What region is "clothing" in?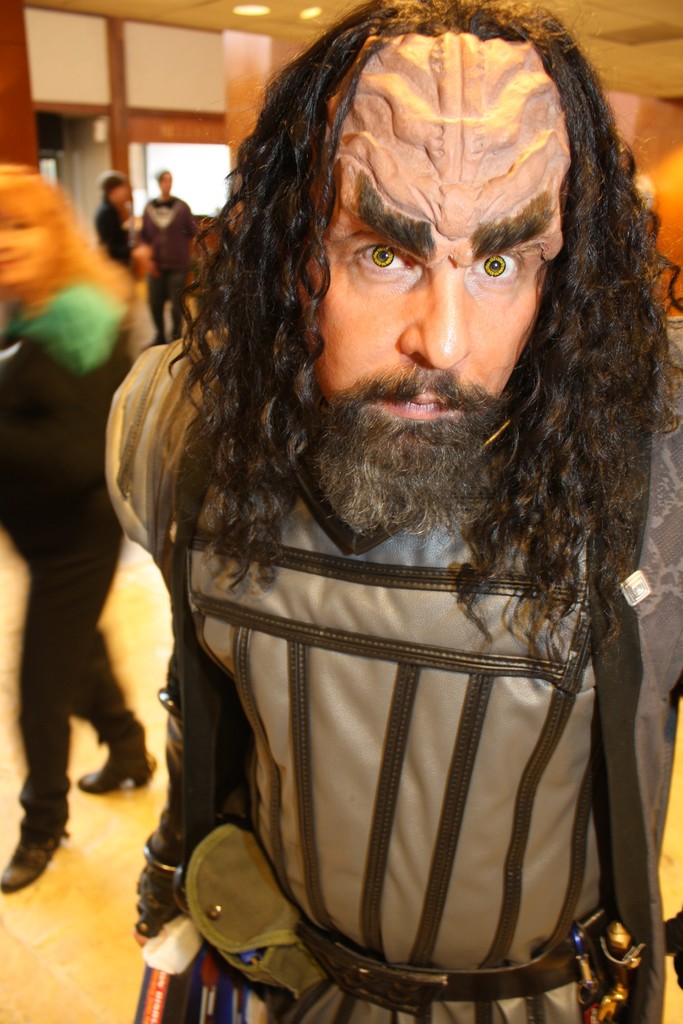
<region>0, 275, 140, 836</region>.
